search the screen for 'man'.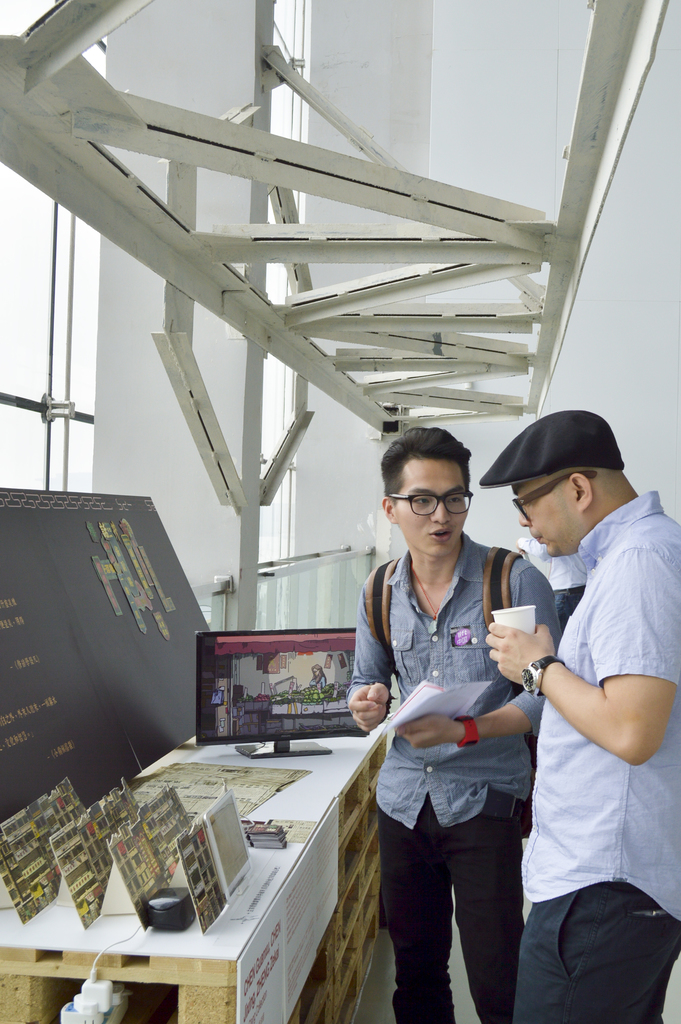
Found at {"left": 485, "top": 408, "right": 680, "bottom": 1023}.
